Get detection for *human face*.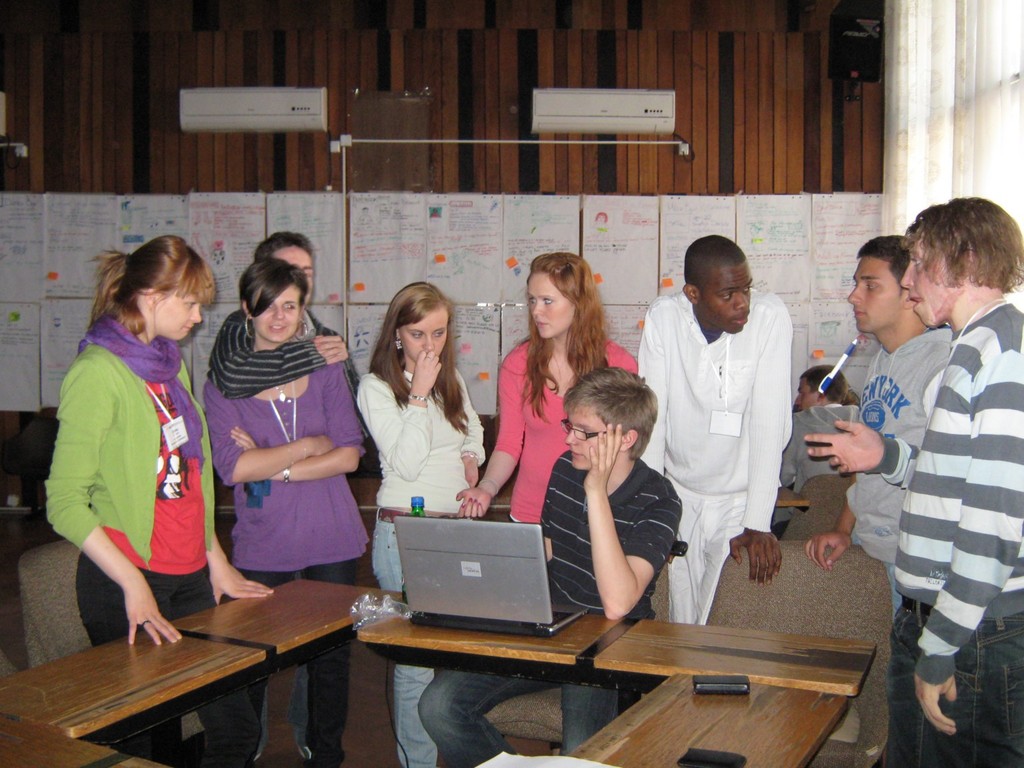
Detection: select_region(528, 270, 575, 339).
